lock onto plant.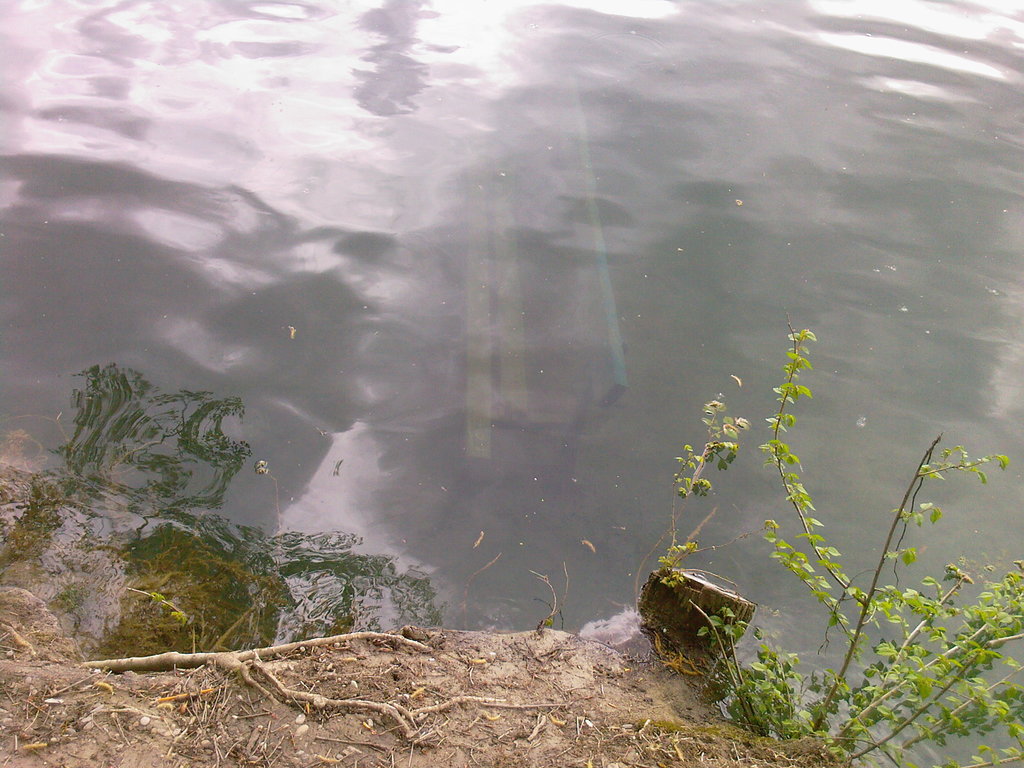
Locked: (666,366,752,590).
